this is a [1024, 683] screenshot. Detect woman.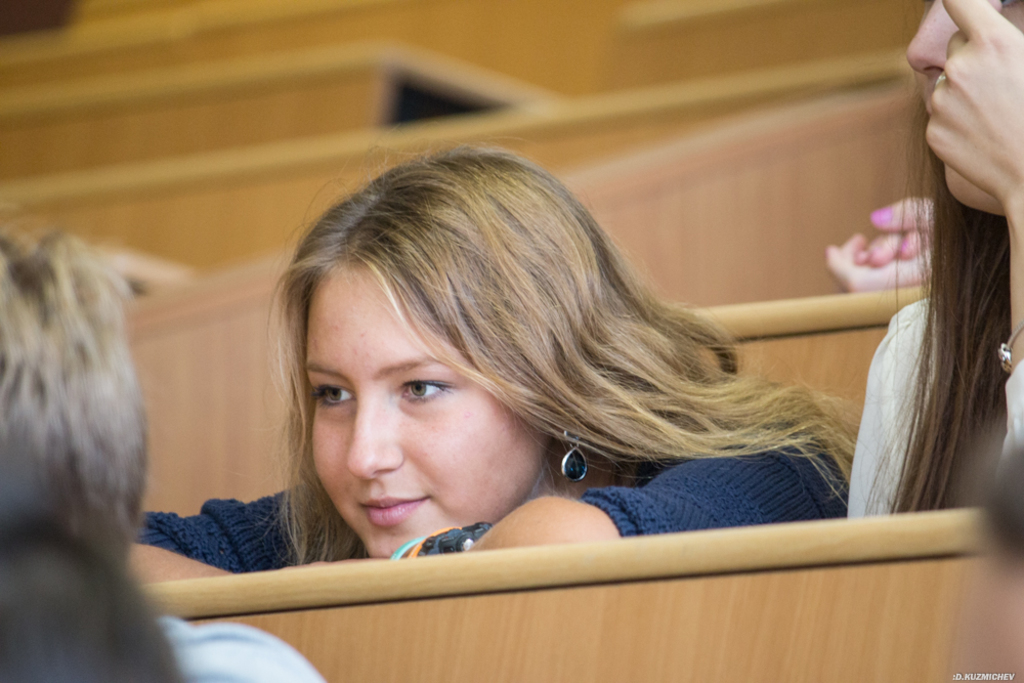
(847, 0, 1023, 560).
